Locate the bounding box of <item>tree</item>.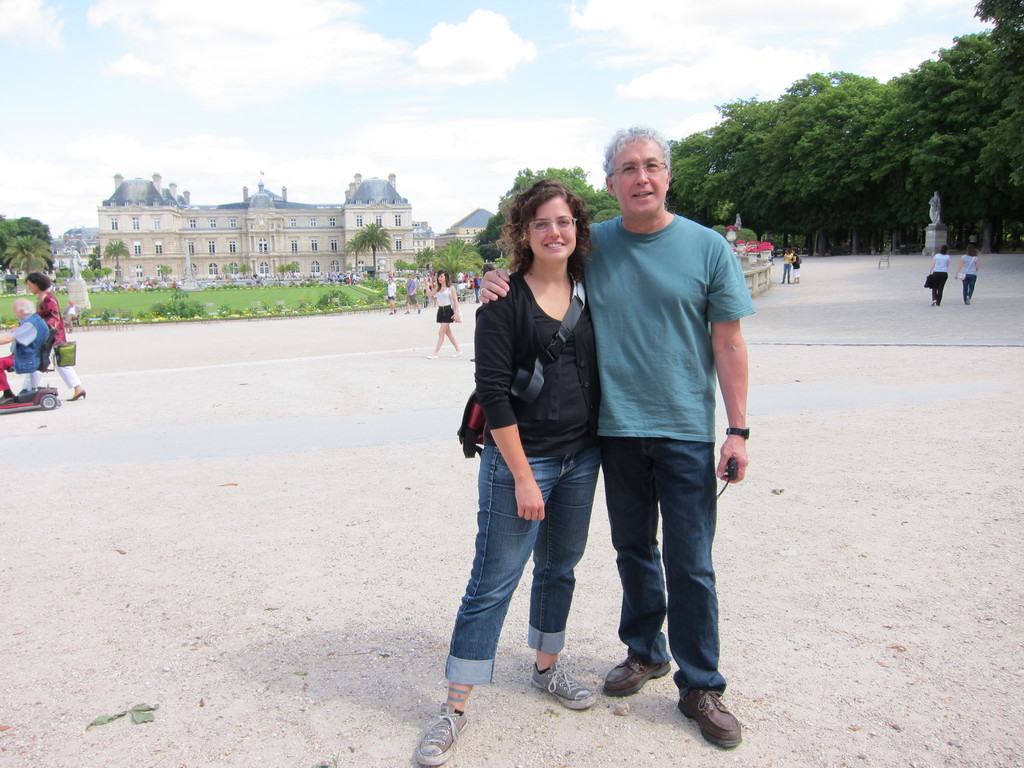
Bounding box: <region>465, 163, 627, 237</region>.
